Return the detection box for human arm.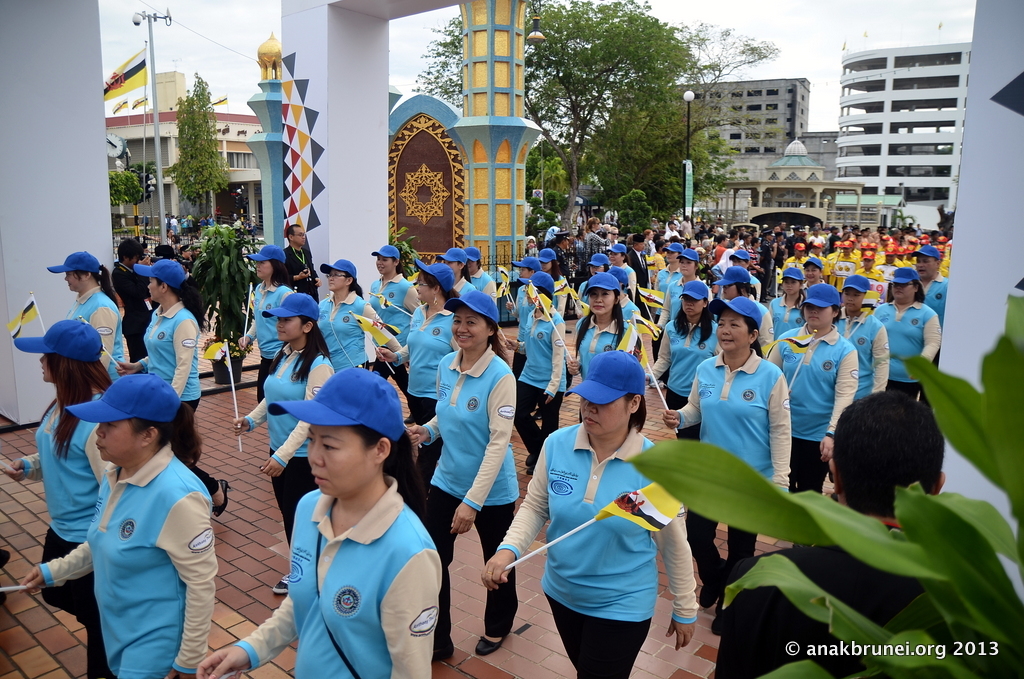
x1=863 y1=322 x2=898 y2=395.
